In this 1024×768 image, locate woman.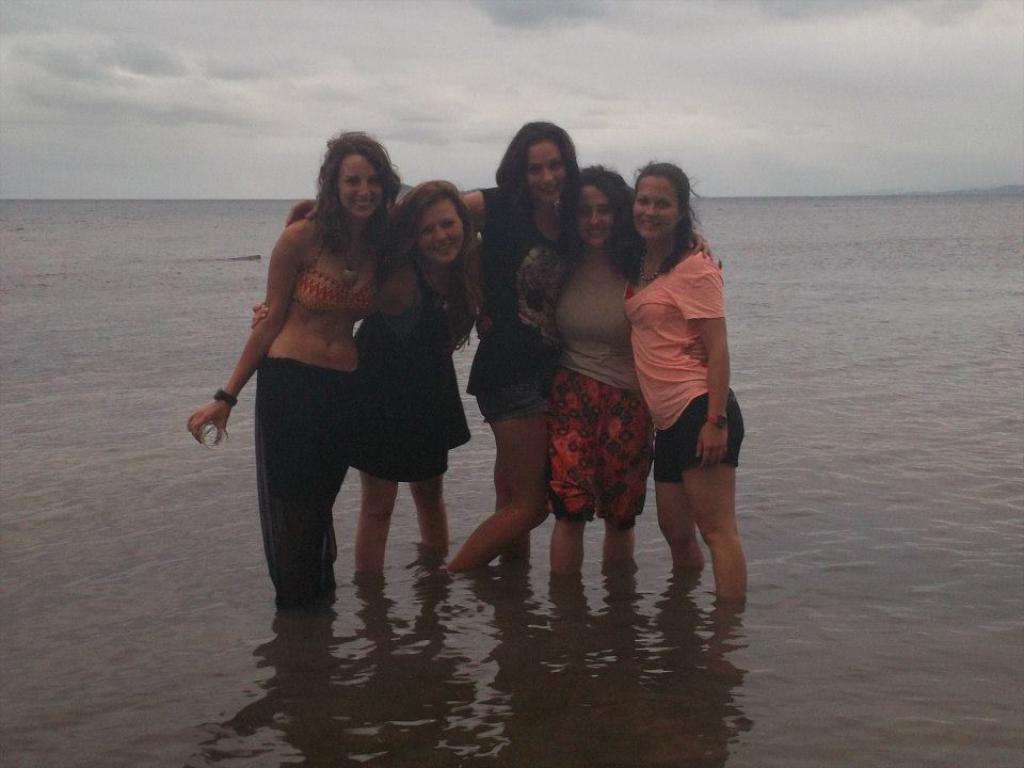
Bounding box: rect(183, 128, 402, 618).
